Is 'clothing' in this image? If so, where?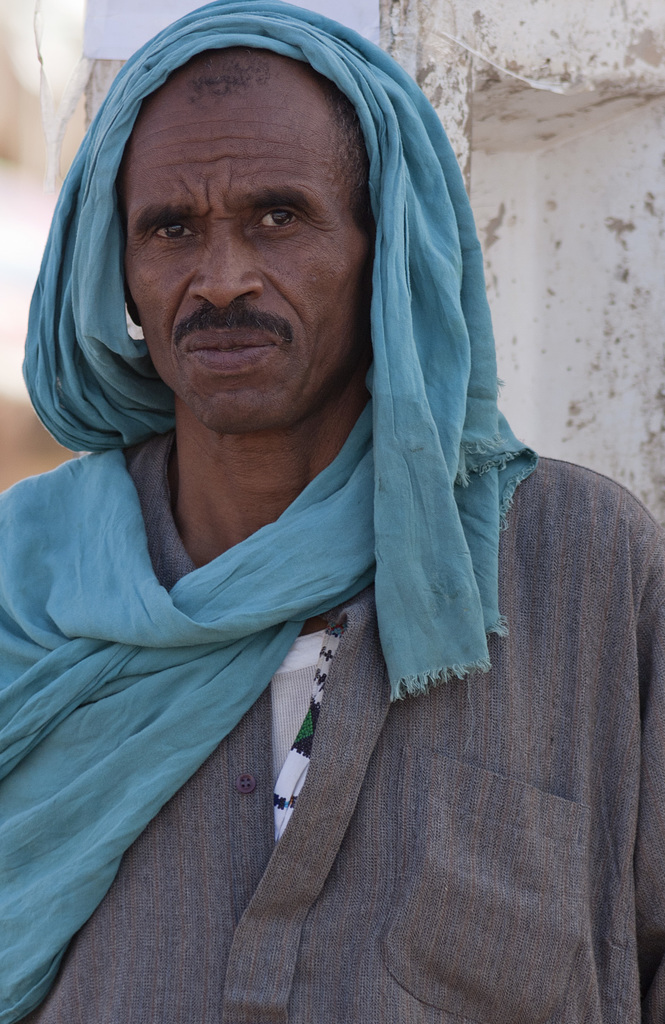
Yes, at <box>366,337,653,981</box>.
